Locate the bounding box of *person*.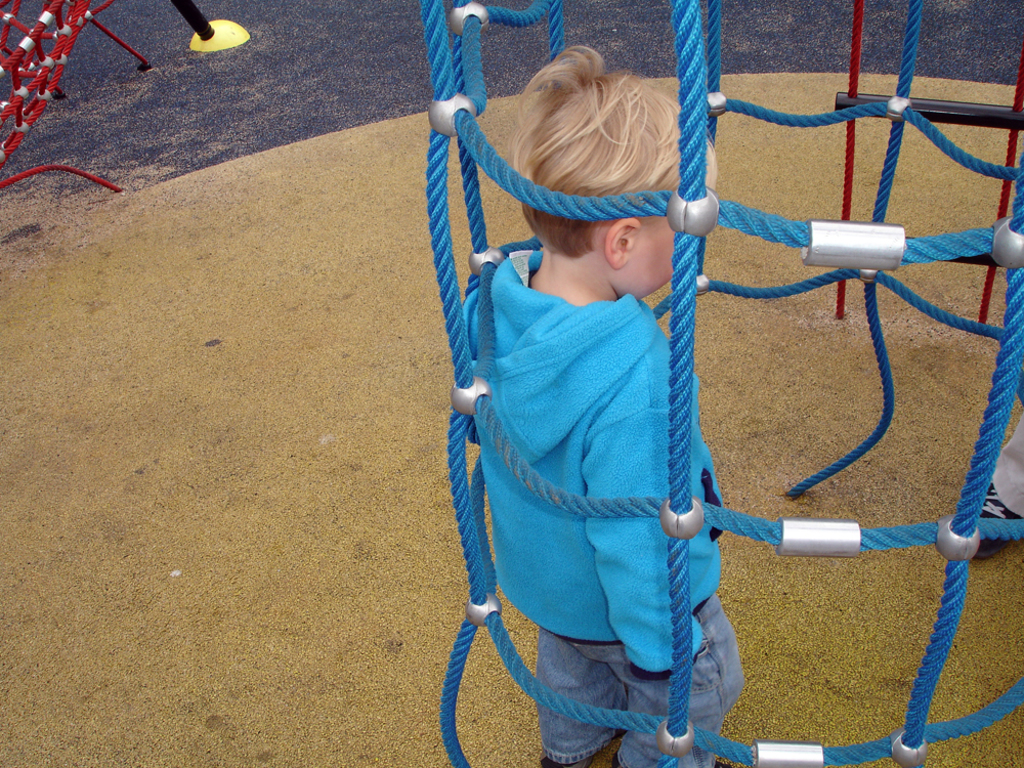
Bounding box: (left=462, top=47, right=741, bottom=767).
